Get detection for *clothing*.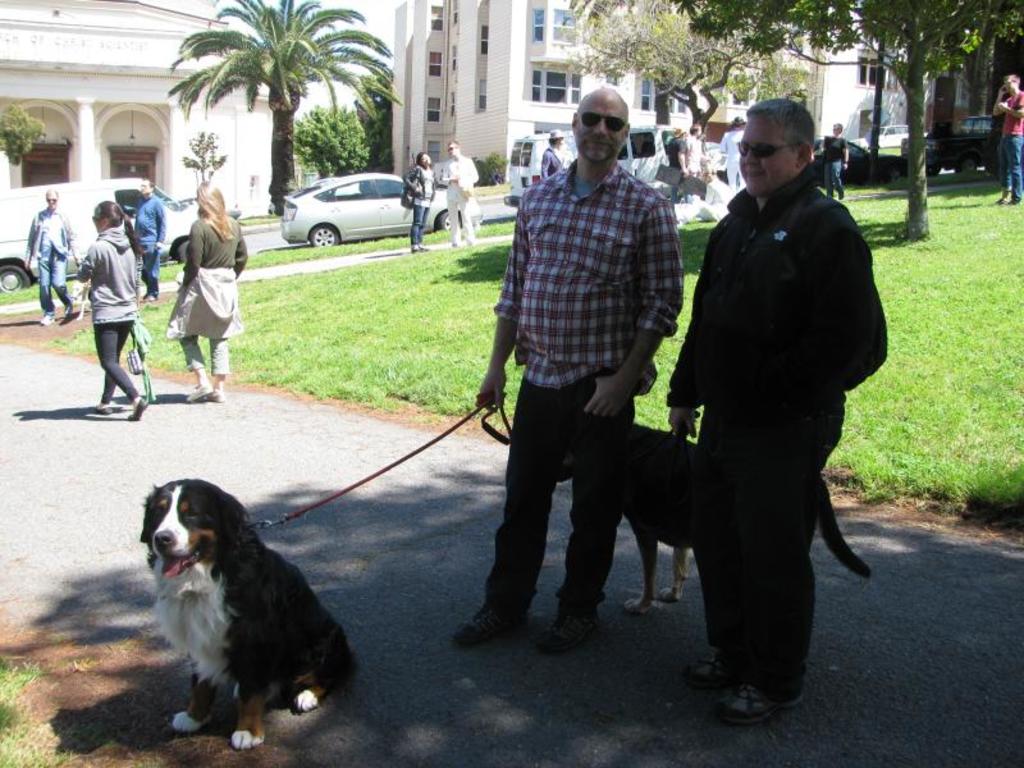
Detection: 666/136/685/202.
